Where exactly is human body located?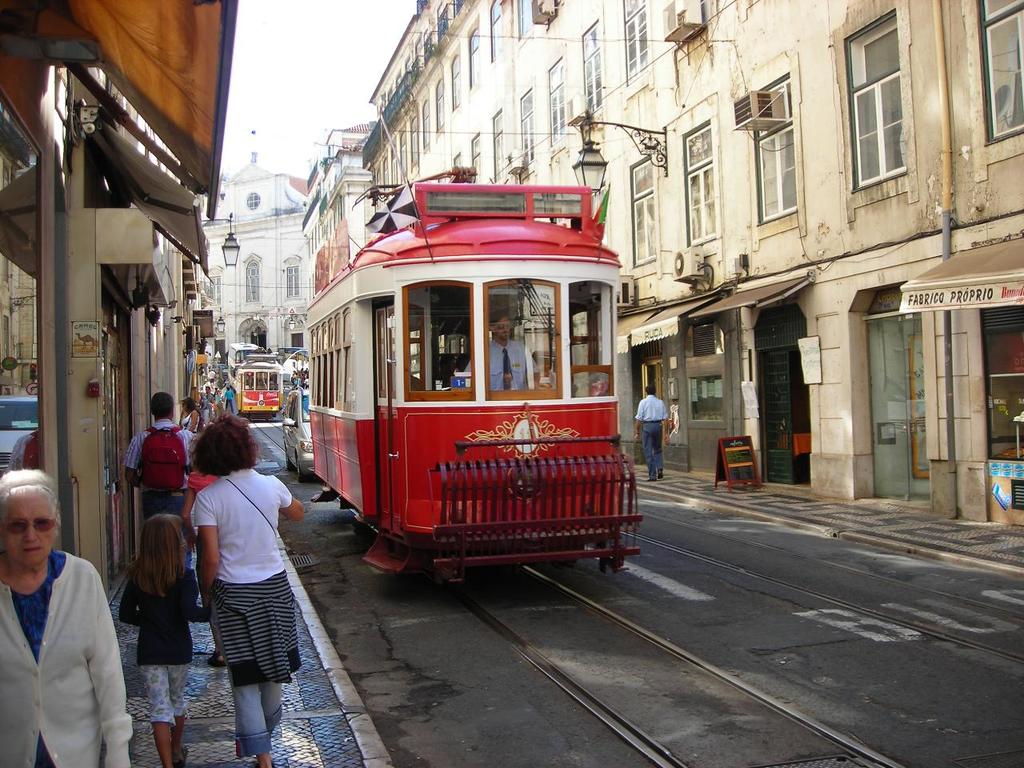
Its bounding box is detection(462, 339, 539, 395).
